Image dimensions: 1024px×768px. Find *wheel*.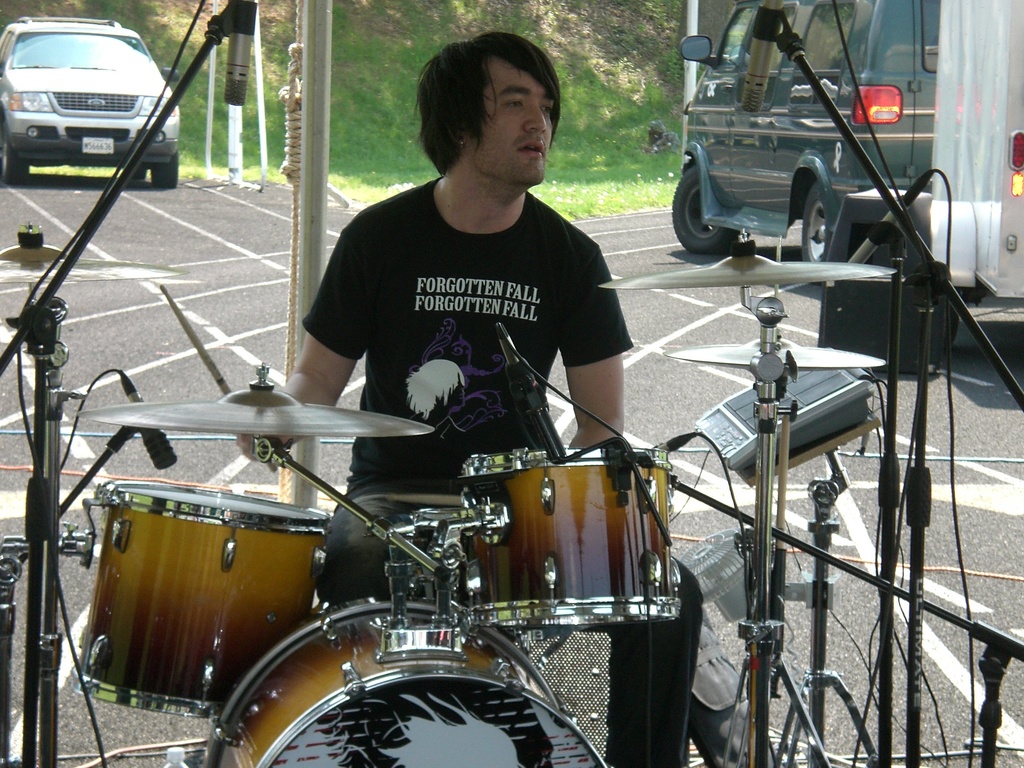
left=3, top=120, right=29, bottom=184.
